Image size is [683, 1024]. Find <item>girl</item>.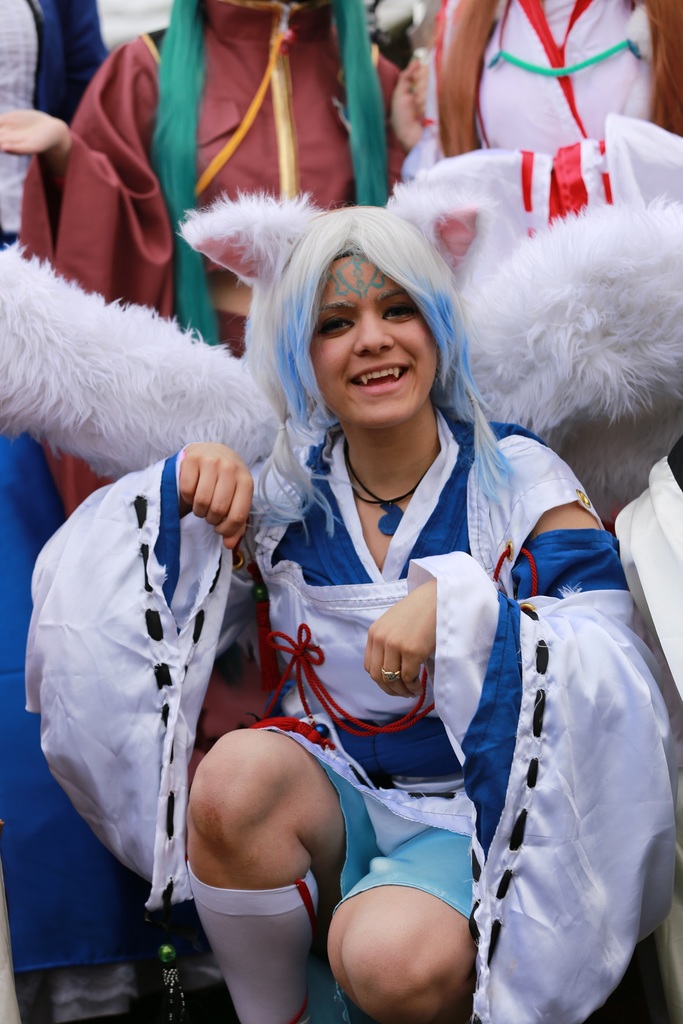
BBox(21, 209, 681, 1023).
